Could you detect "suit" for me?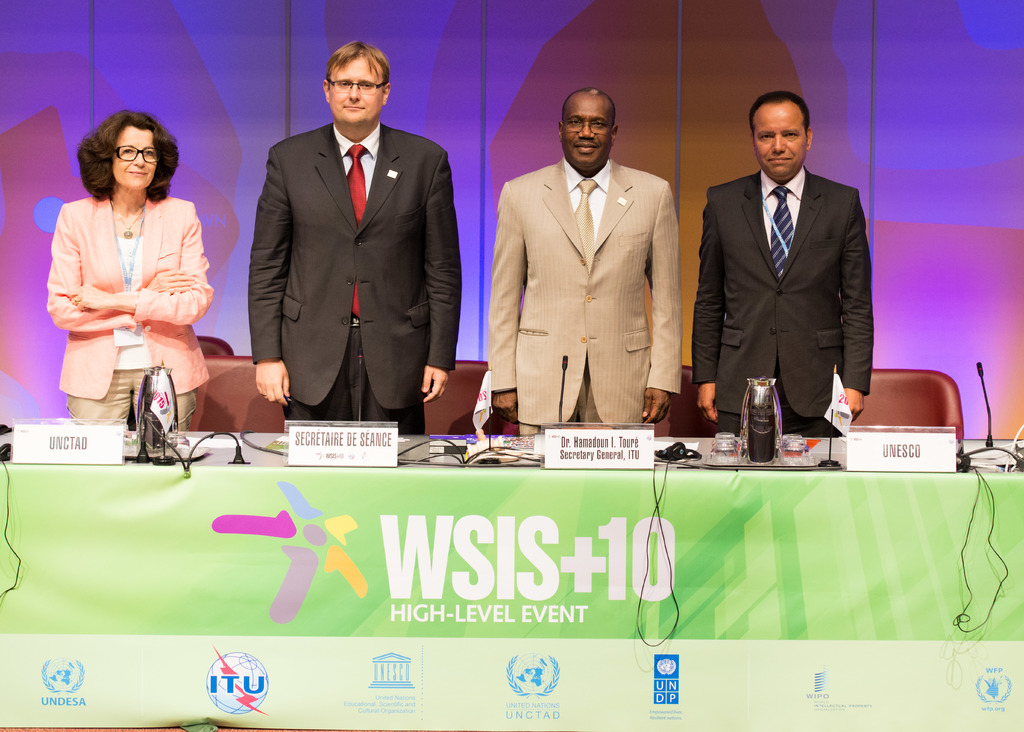
Detection result: <box>692,165,872,436</box>.
